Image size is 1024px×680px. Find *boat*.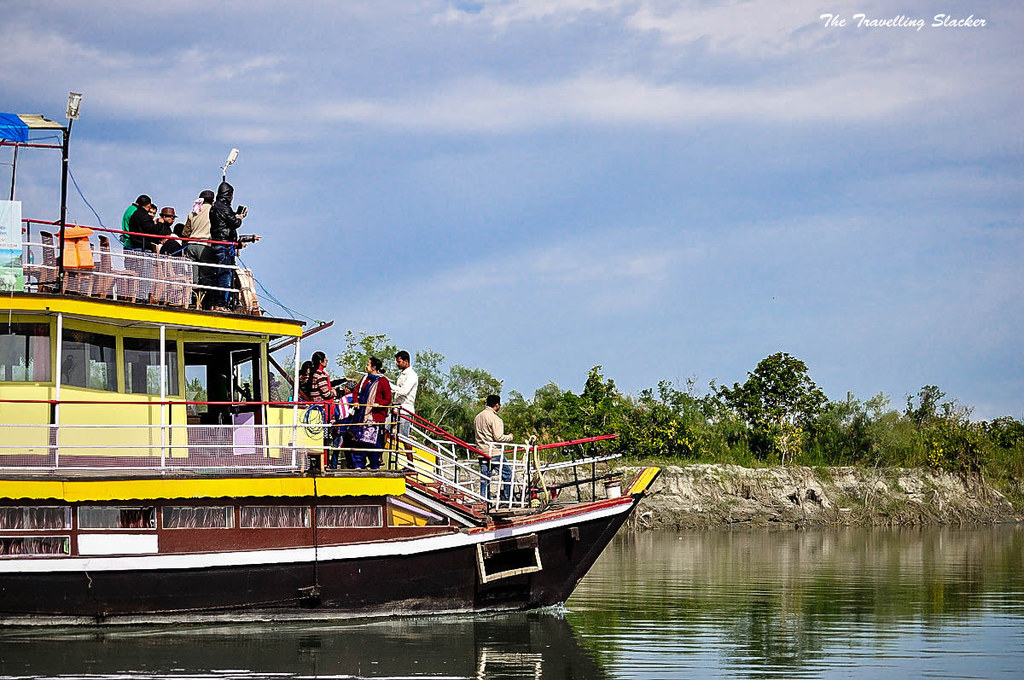
select_region(9, 146, 660, 625).
